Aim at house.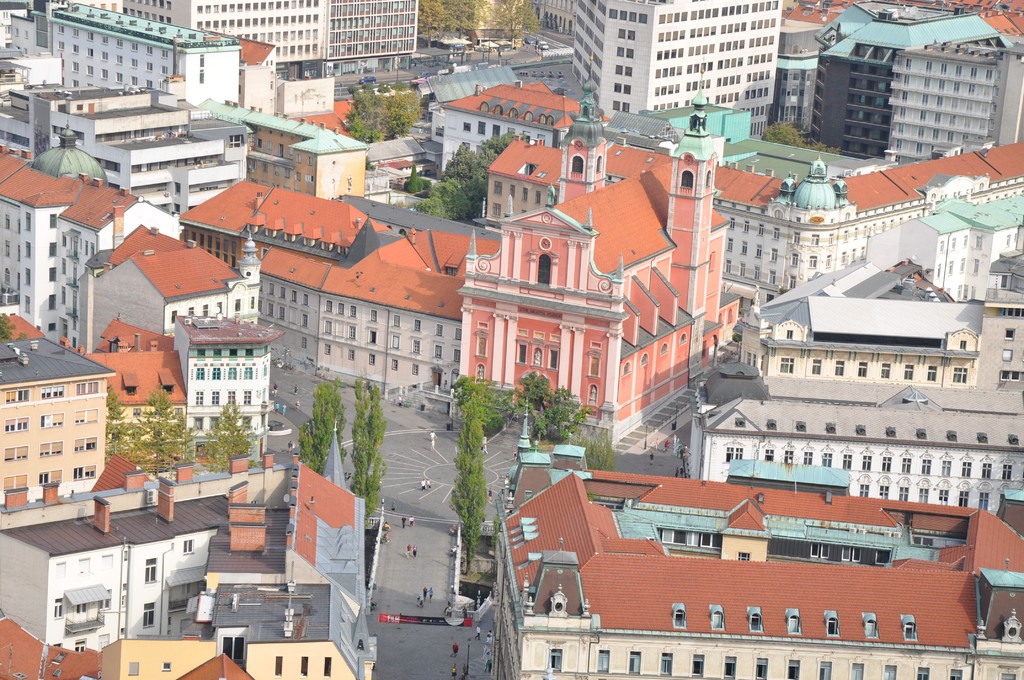
Aimed at select_region(6, 0, 243, 105).
